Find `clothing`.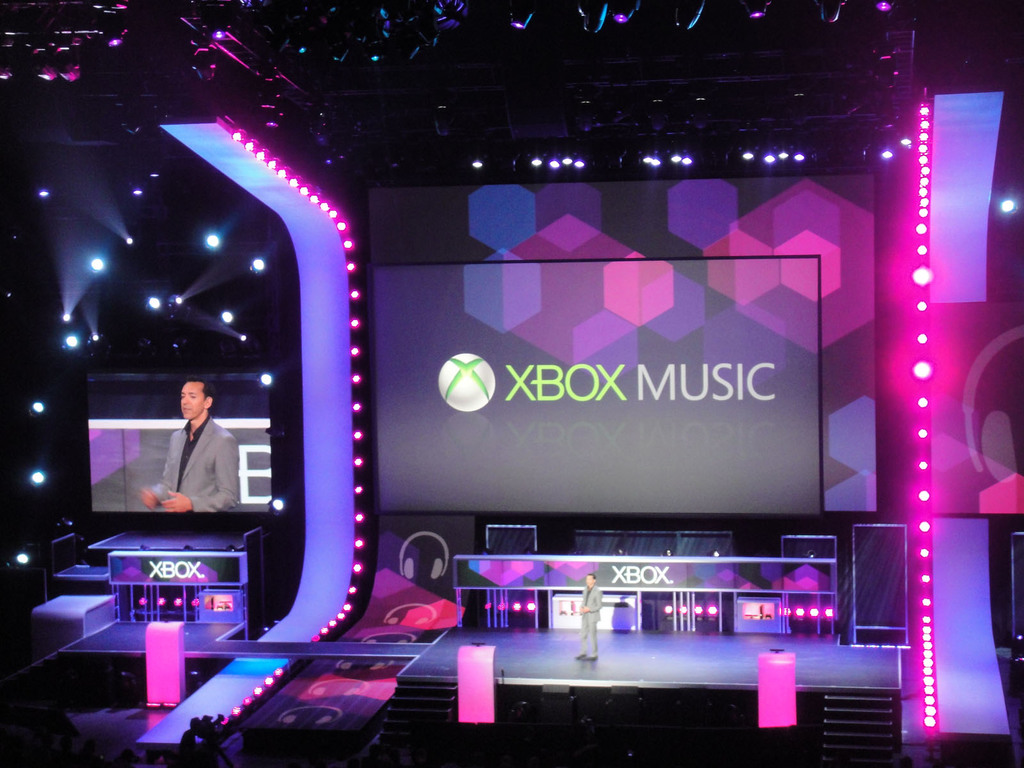
locate(152, 428, 239, 520).
